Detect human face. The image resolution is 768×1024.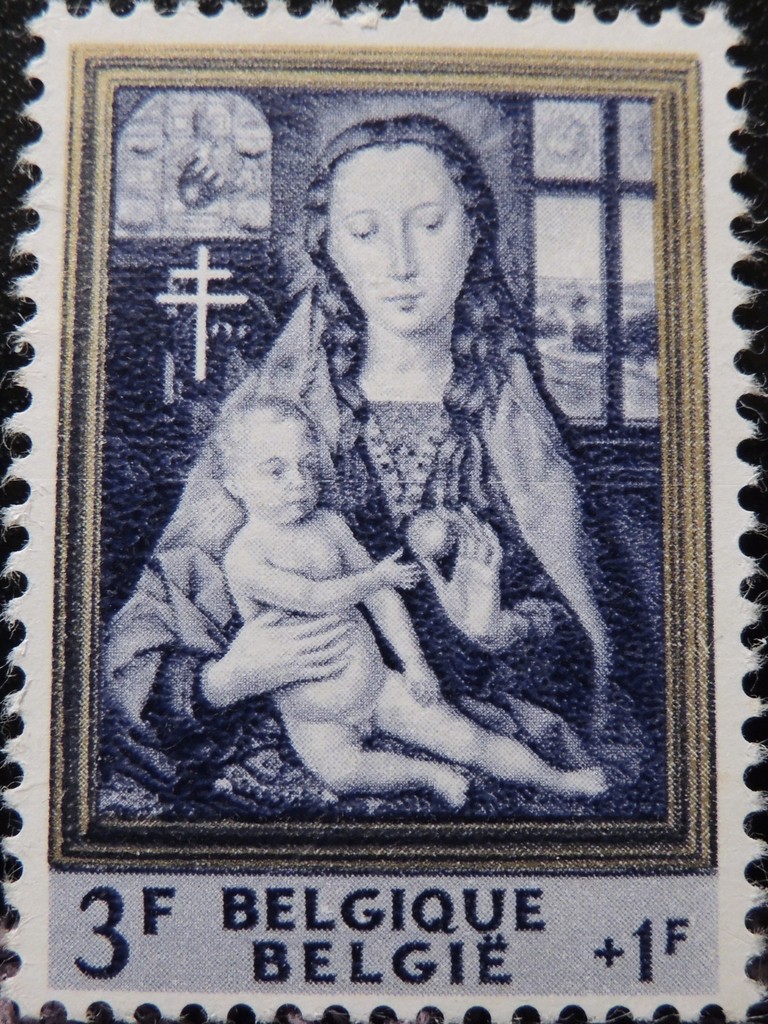
Rect(327, 143, 463, 330).
